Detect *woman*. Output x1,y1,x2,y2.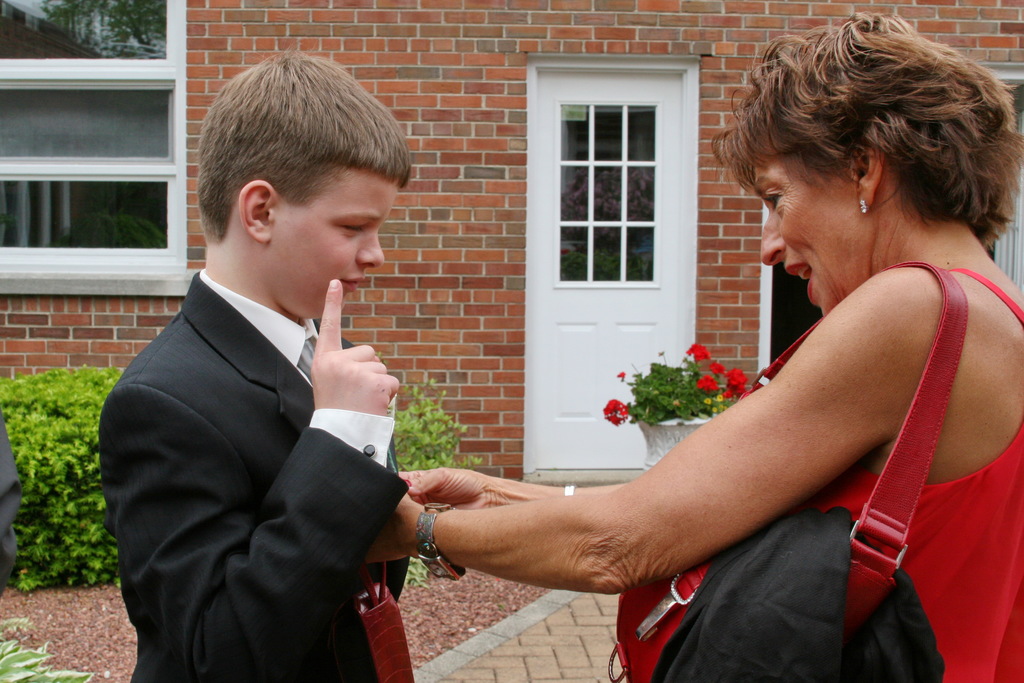
351,21,1023,682.
